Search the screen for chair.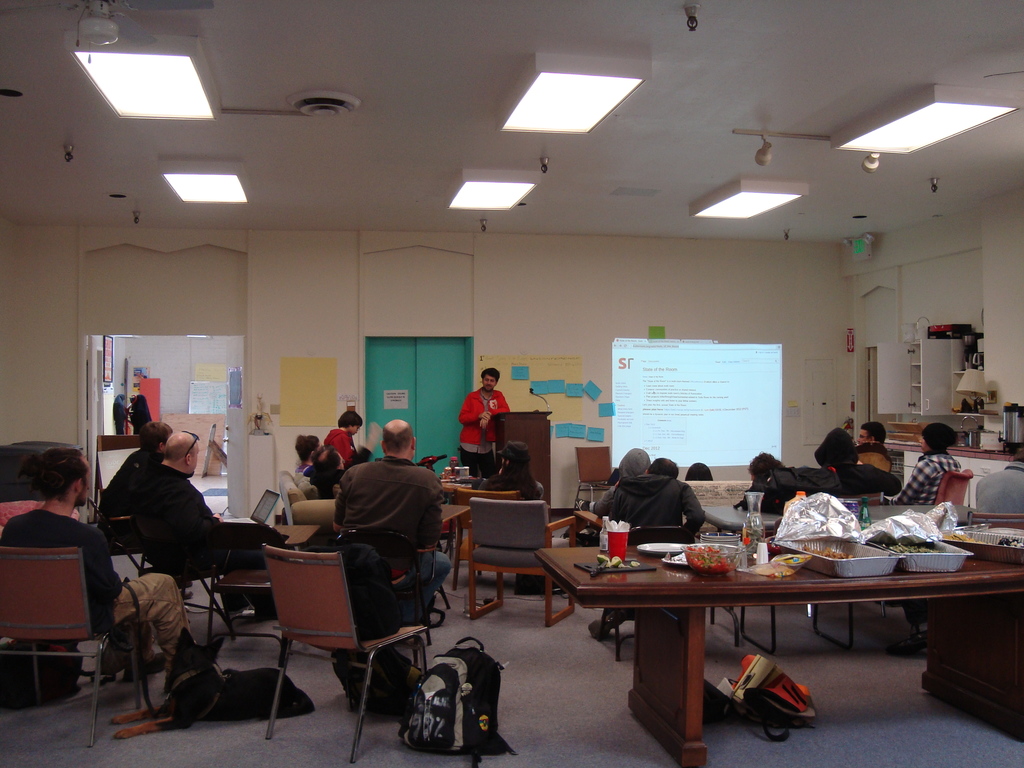
Found at <box>739,521,854,656</box>.
